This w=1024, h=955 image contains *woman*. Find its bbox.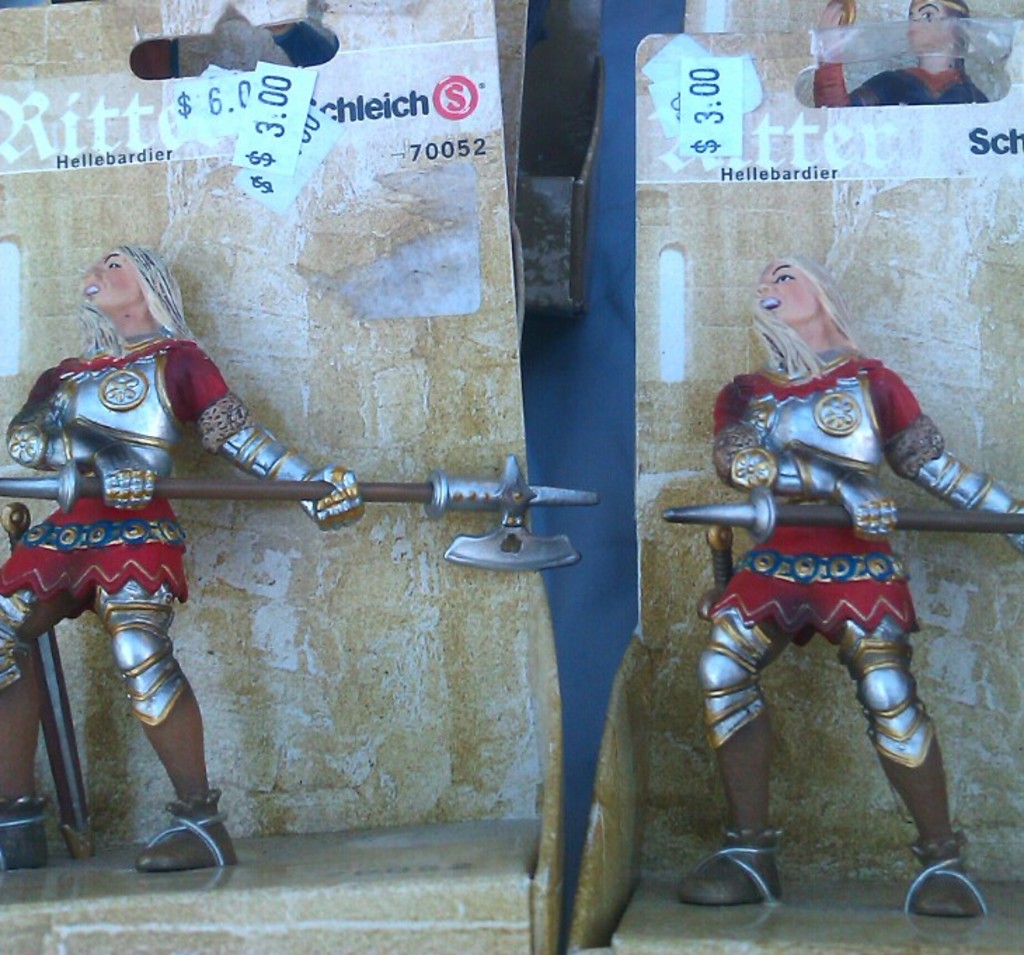
669/254/1023/913.
